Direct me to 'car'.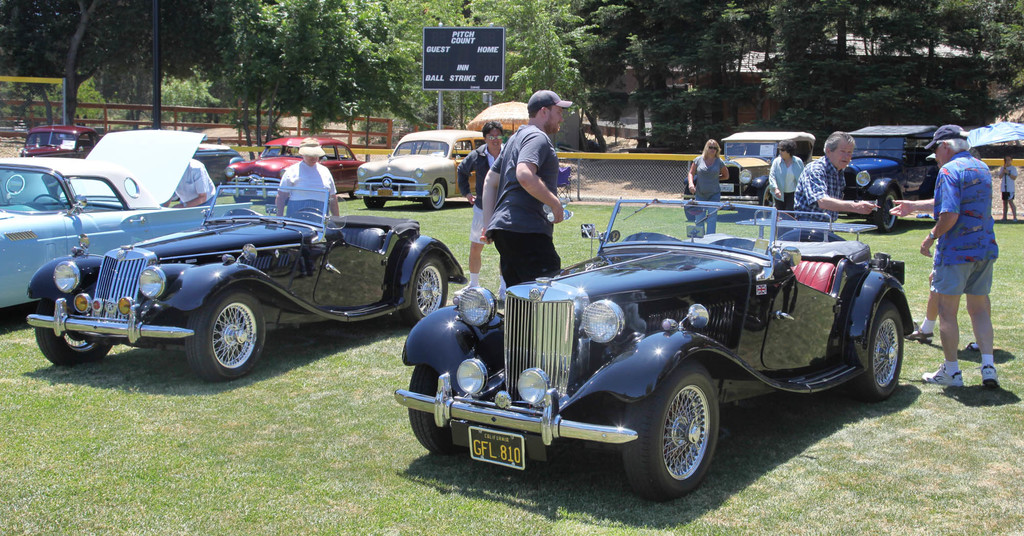
Direction: (12,121,110,163).
